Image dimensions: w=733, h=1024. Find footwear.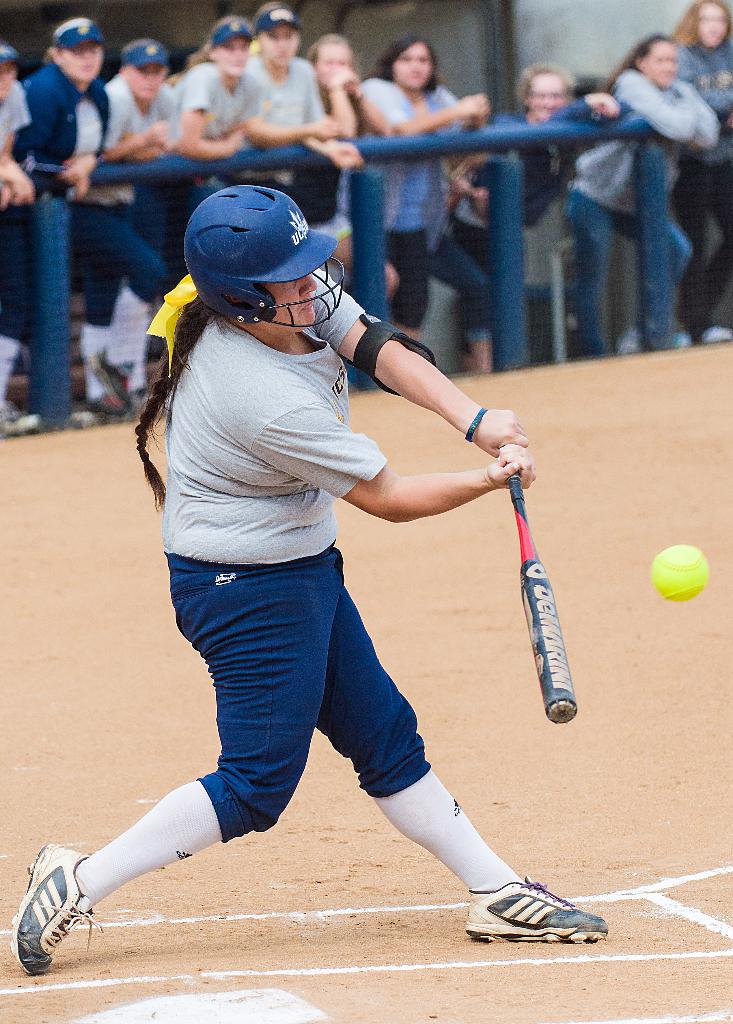
463 877 598 947.
